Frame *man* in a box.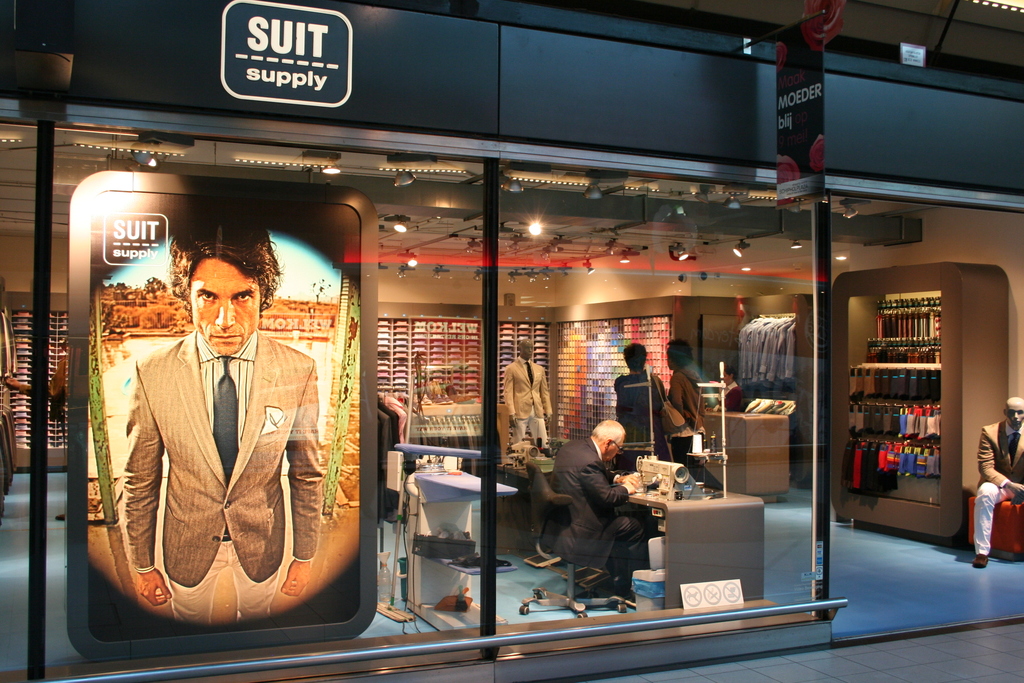
l=968, t=397, r=1023, b=570.
